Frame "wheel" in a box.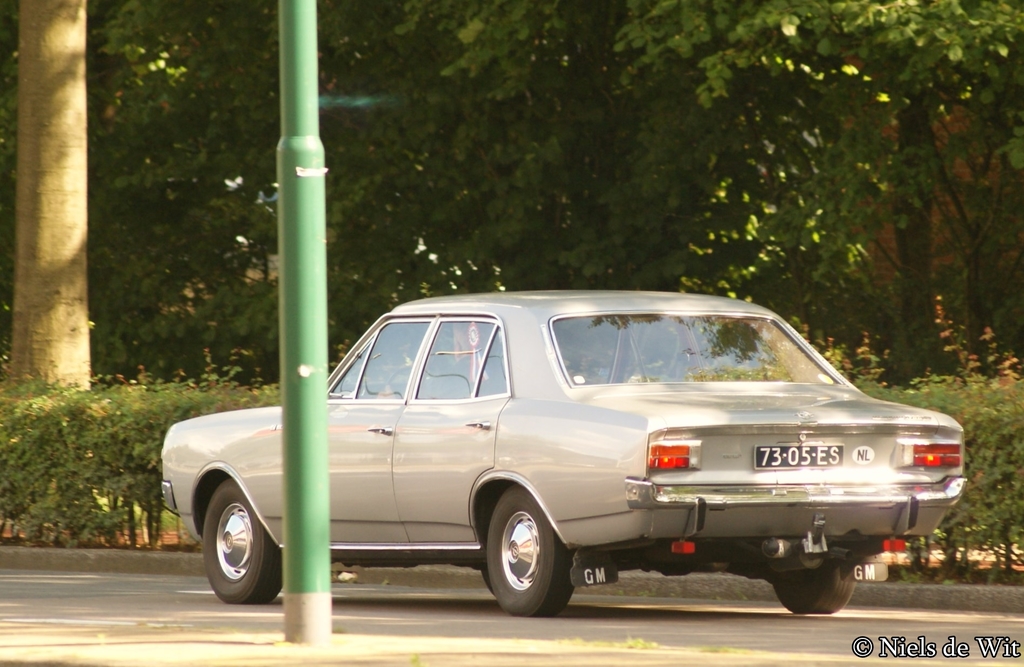
box=[769, 547, 860, 616].
